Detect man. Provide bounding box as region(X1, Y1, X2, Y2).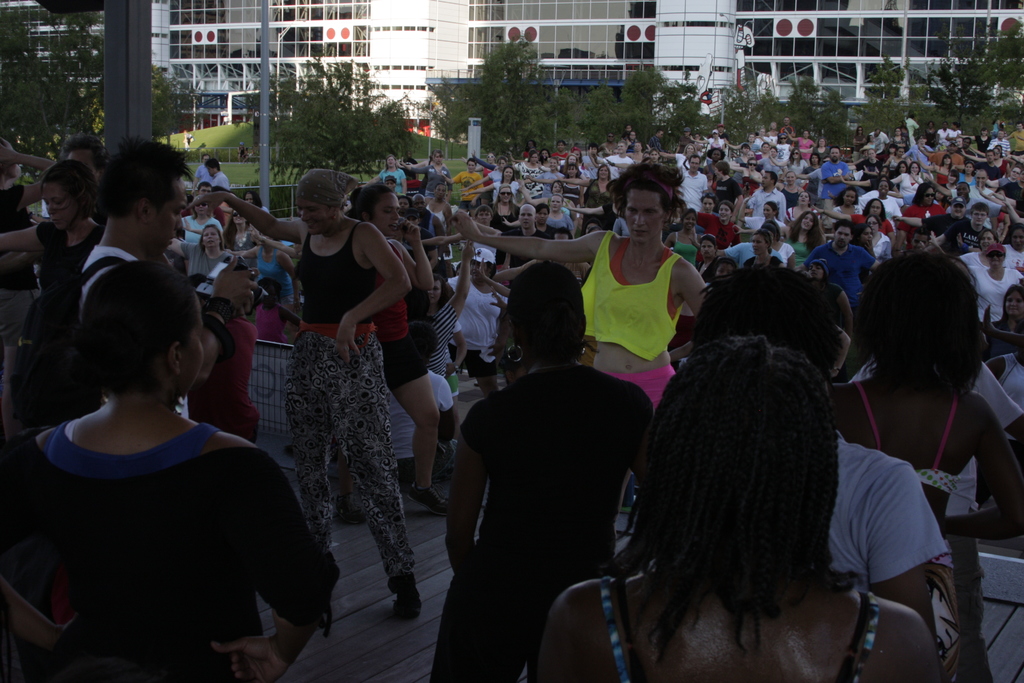
region(207, 152, 231, 190).
